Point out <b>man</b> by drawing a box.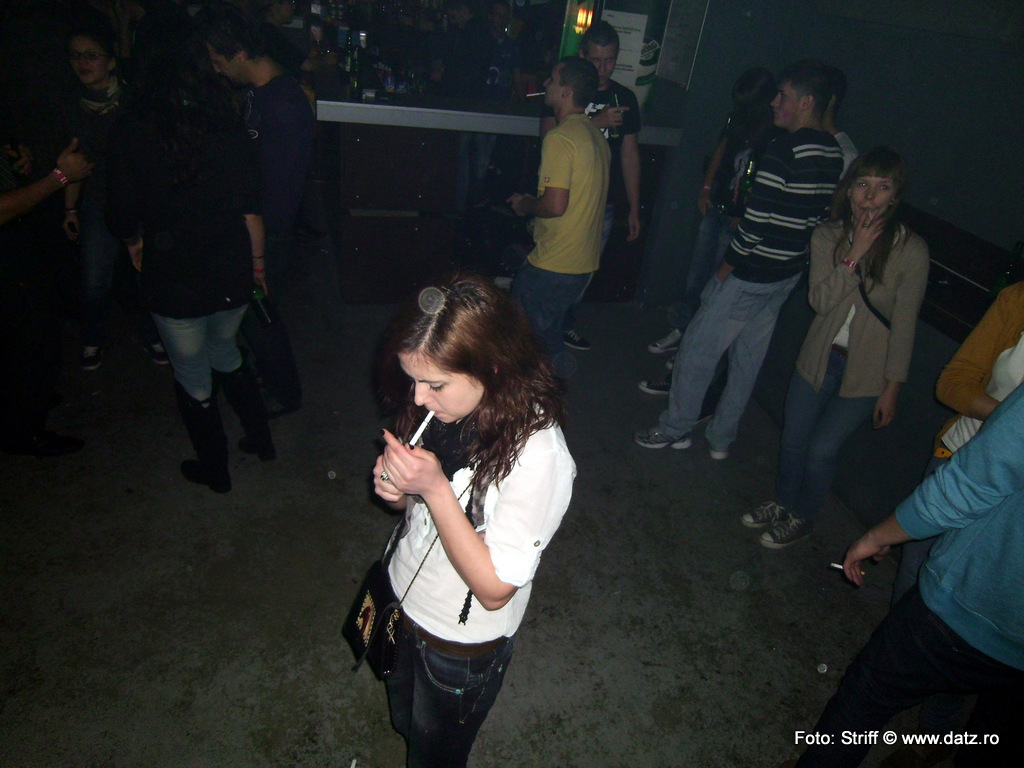
x1=194, y1=10, x2=322, y2=418.
